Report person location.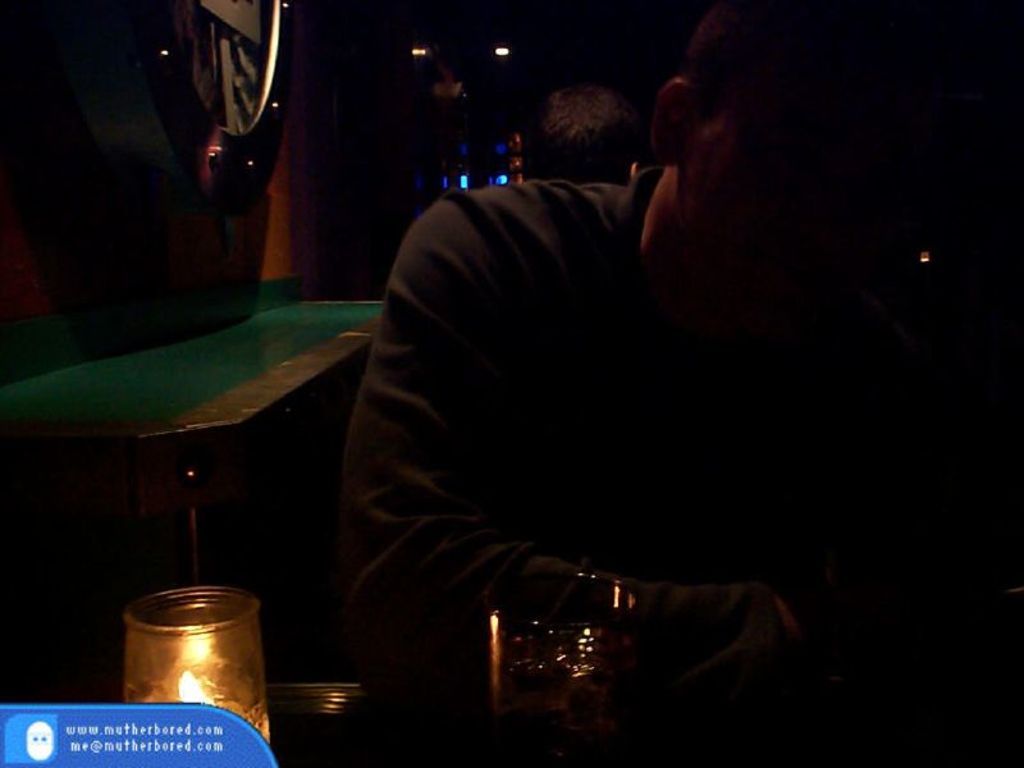
Report: [x1=287, y1=54, x2=924, y2=762].
